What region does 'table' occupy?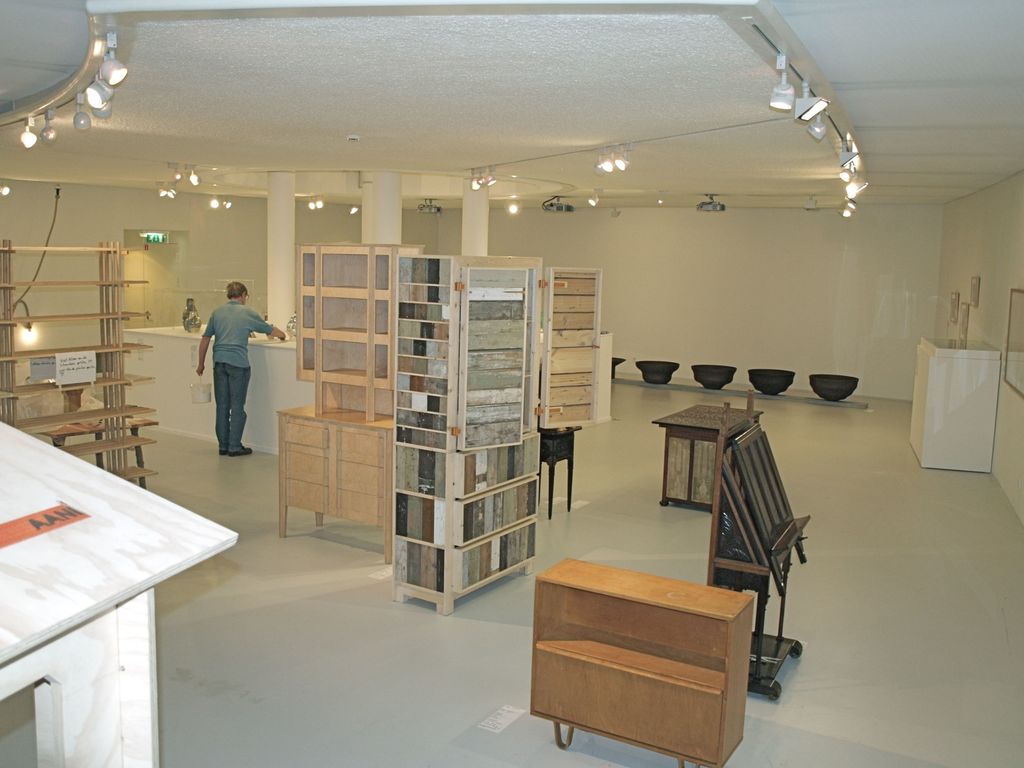
x1=531, y1=555, x2=758, y2=767.
